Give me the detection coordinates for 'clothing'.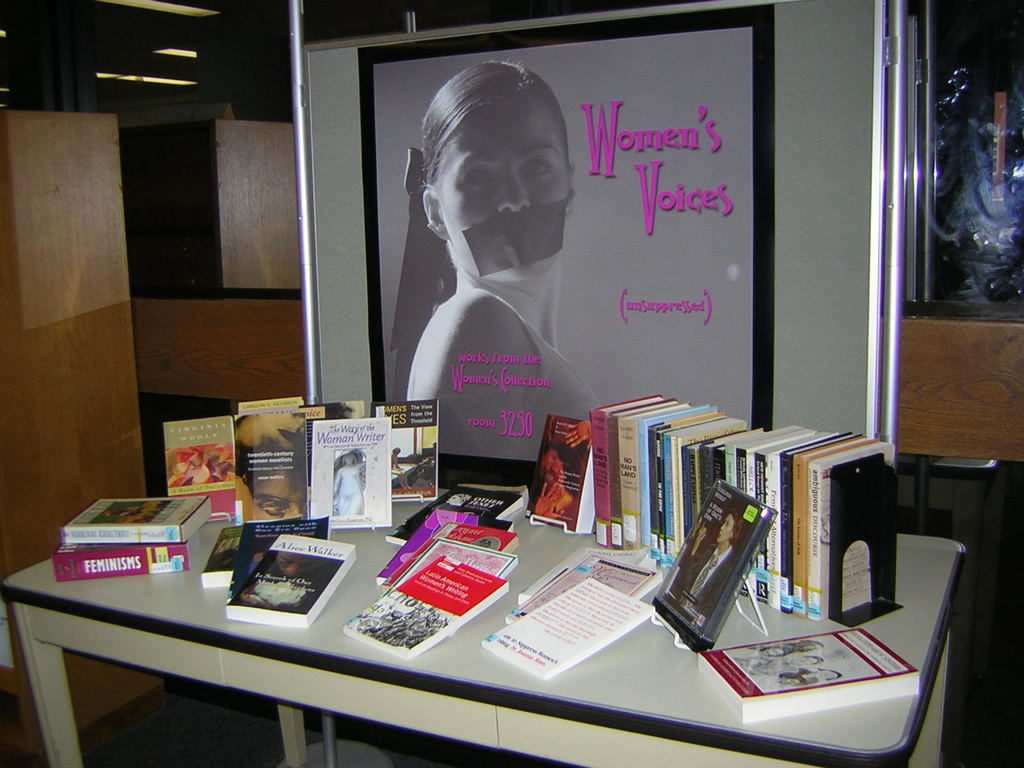
[left=676, top=535, right=734, bottom=611].
